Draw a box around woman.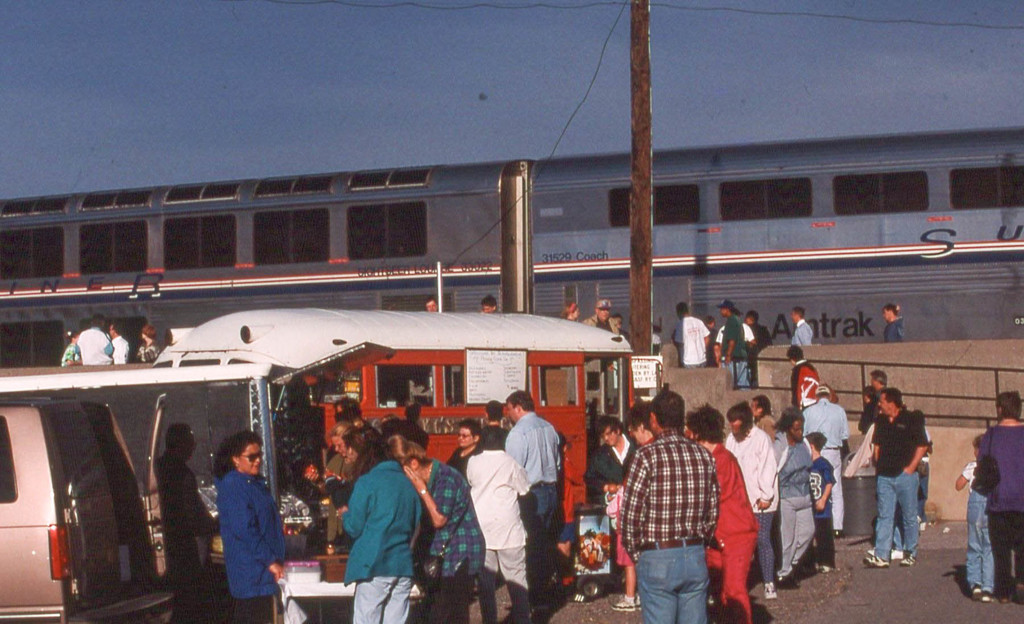
l=337, t=422, r=426, b=623.
